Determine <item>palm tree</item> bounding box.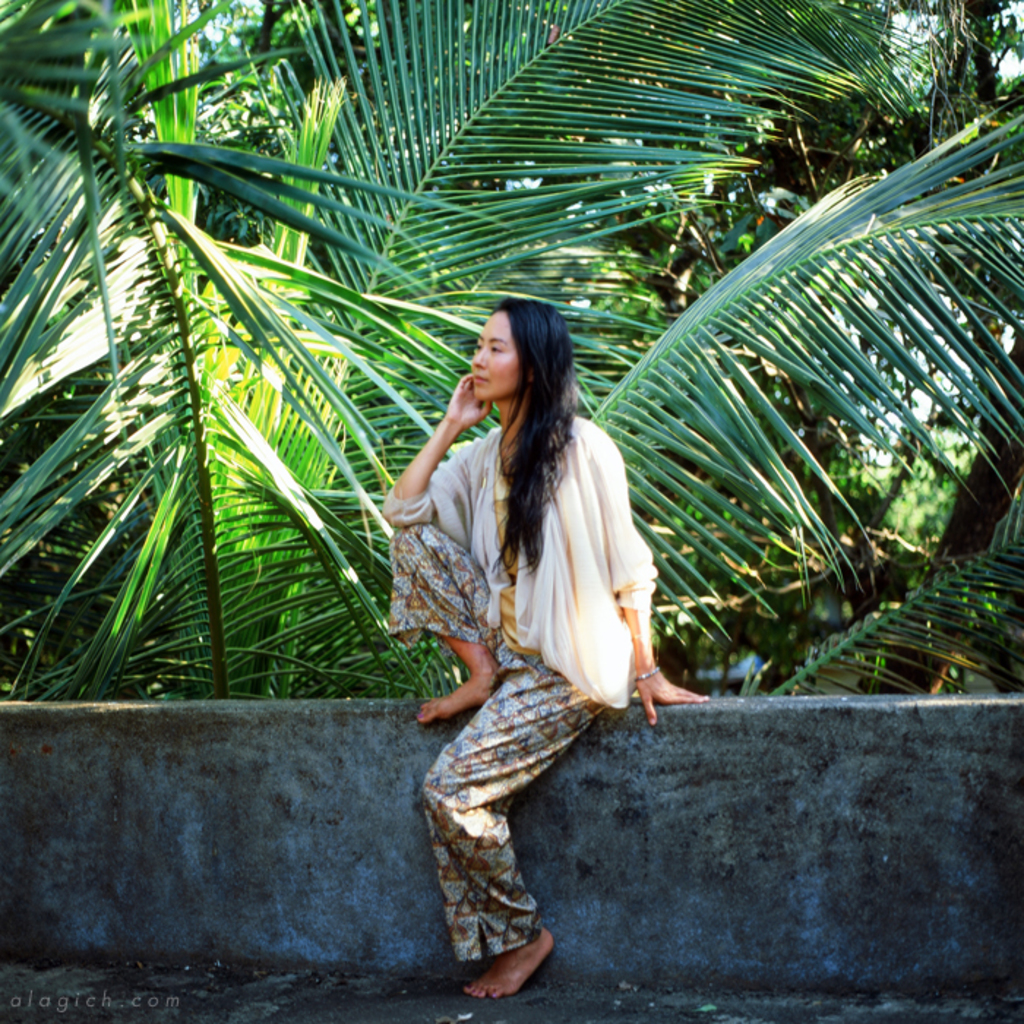
Determined: pyautogui.locateOnScreen(0, 0, 1023, 695).
